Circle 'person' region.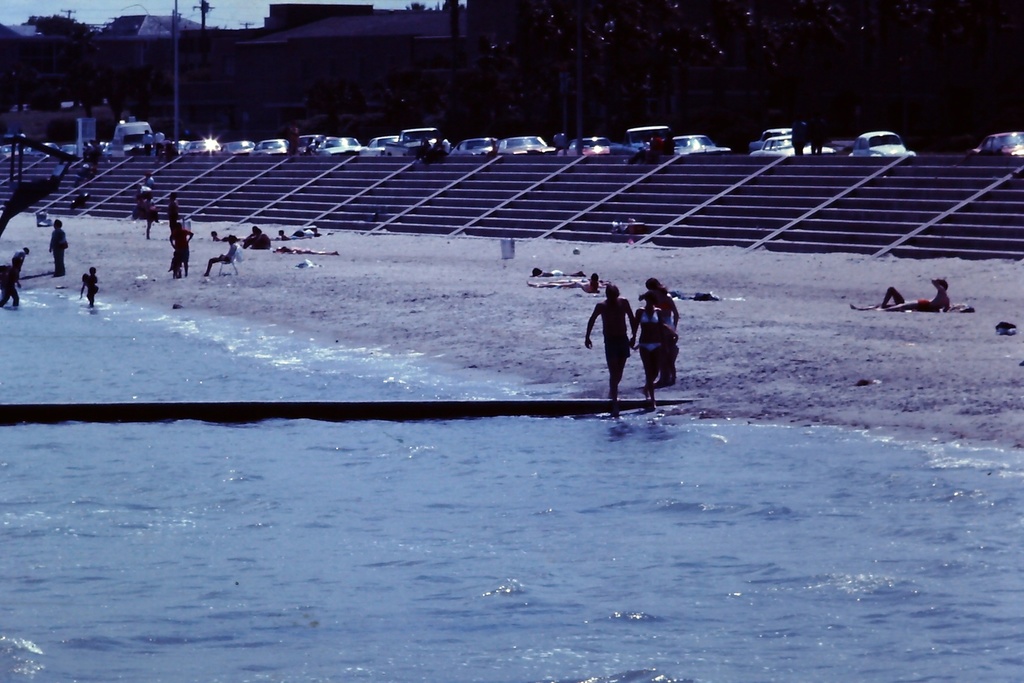
Region: 81,270,99,307.
